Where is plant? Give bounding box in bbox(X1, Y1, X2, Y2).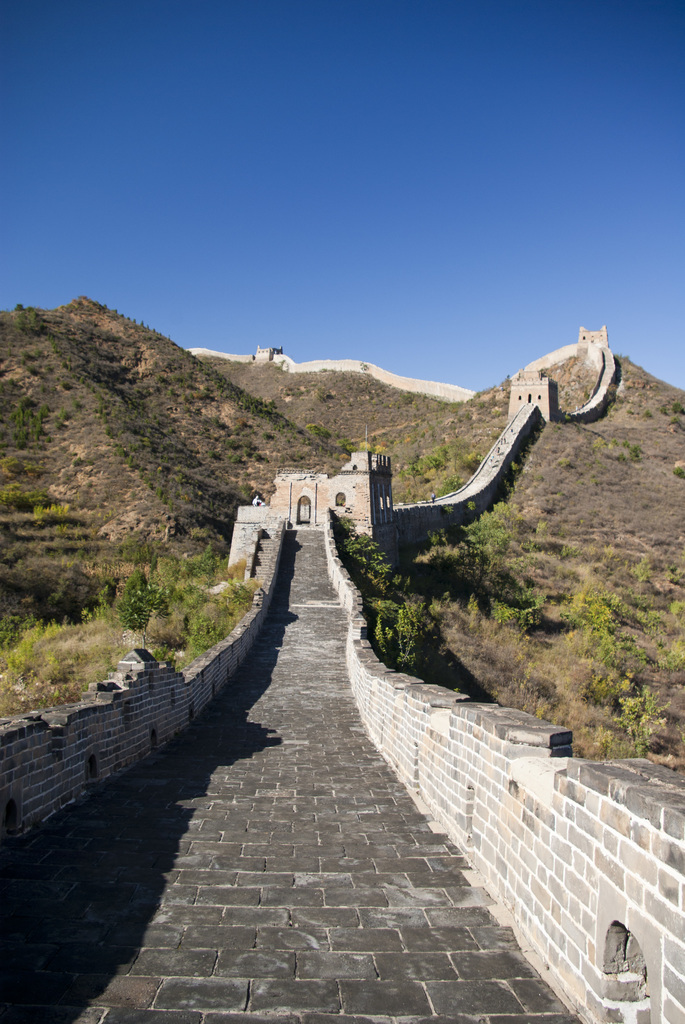
bbox(622, 438, 645, 465).
